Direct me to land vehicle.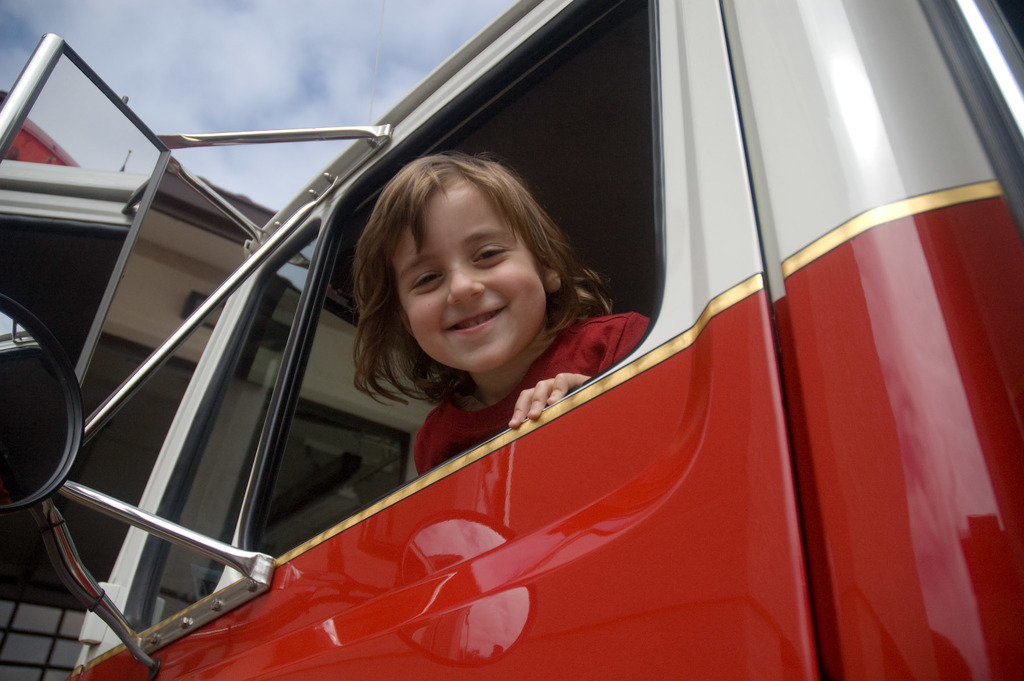
Direction: [x1=0, y1=0, x2=1023, y2=680].
